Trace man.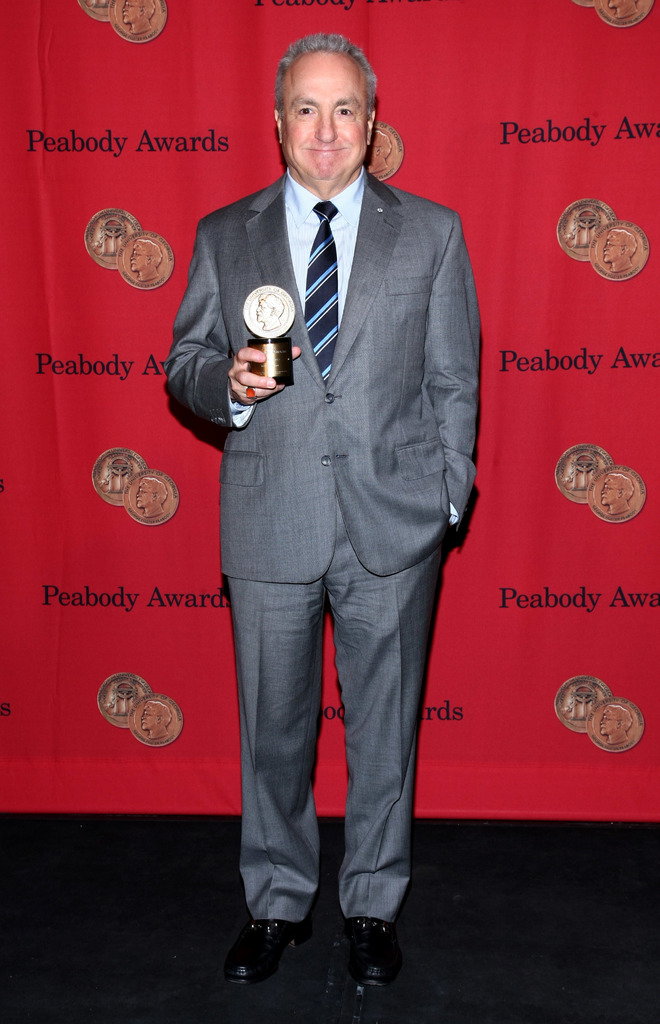
Traced to <box>363,129,392,173</box>.
